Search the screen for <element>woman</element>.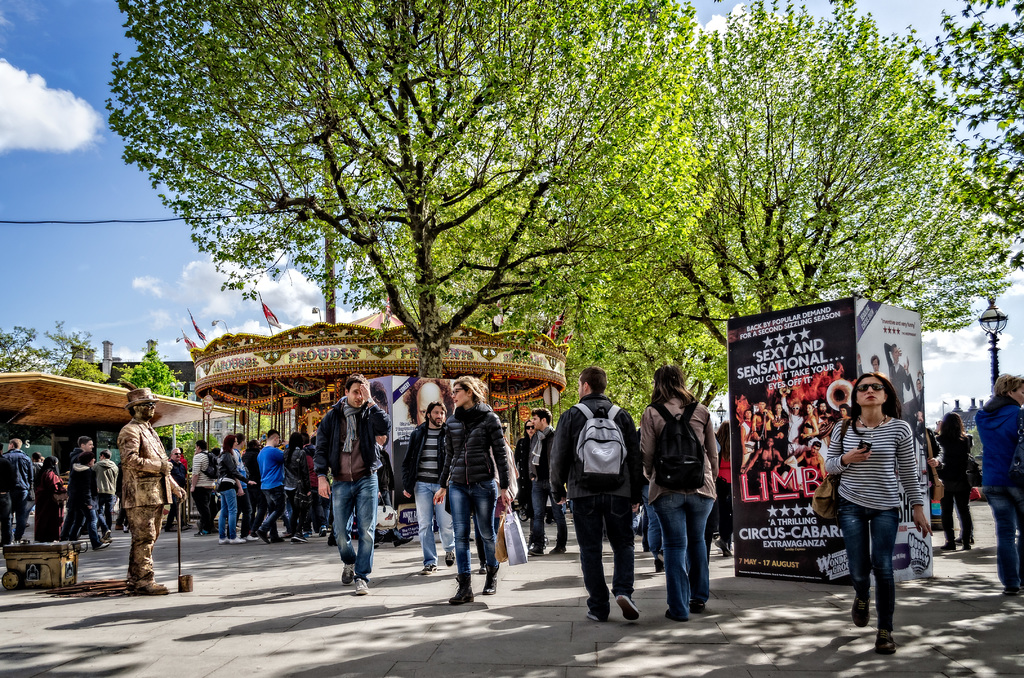
Found at {"x1": 799, "y1": 400, "x2": 817, "y2": 439}.
